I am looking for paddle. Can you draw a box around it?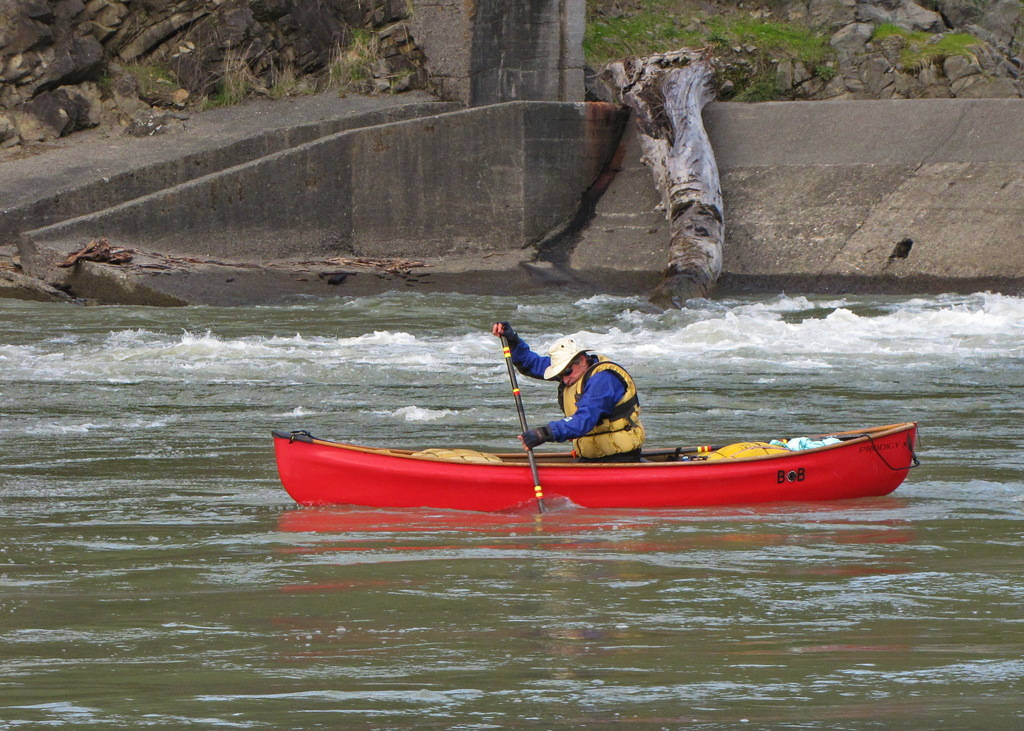
Sure, the bounding box is x1=640 y1=443 x2=723 y2=458.
